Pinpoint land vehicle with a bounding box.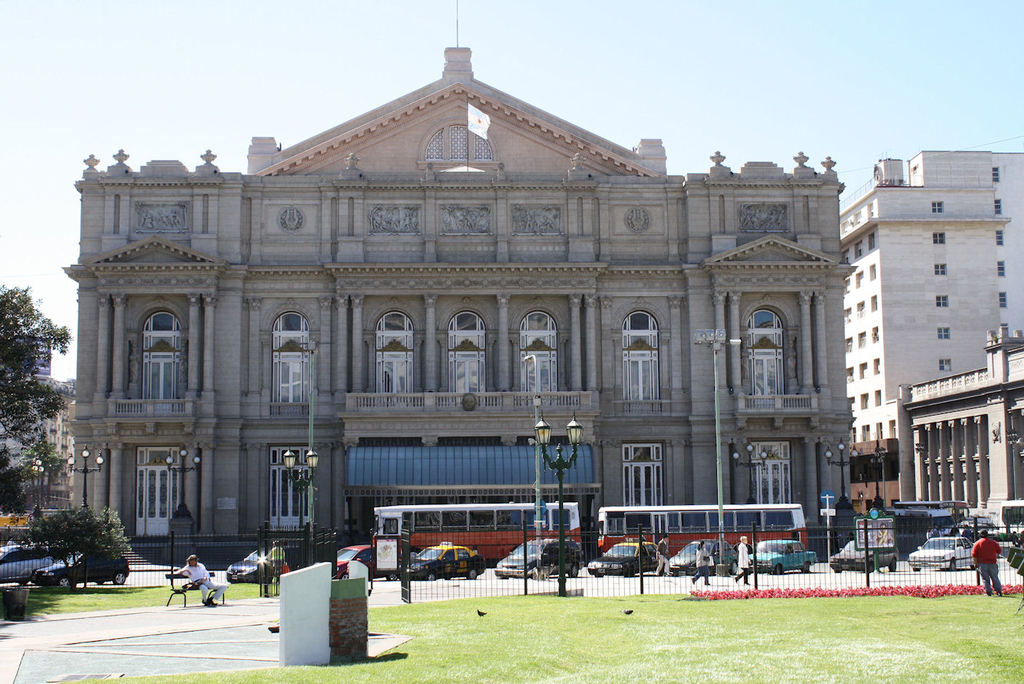
locate(595, 504, 811, 550).
